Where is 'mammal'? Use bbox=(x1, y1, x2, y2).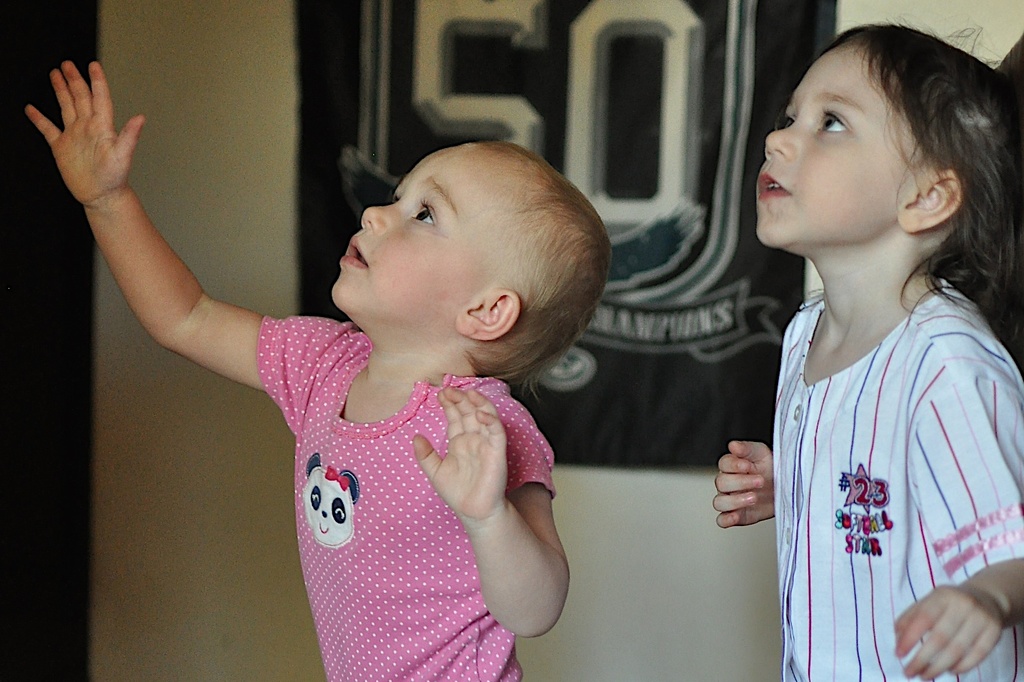
bbox=(728, 1, 1023, 673).
